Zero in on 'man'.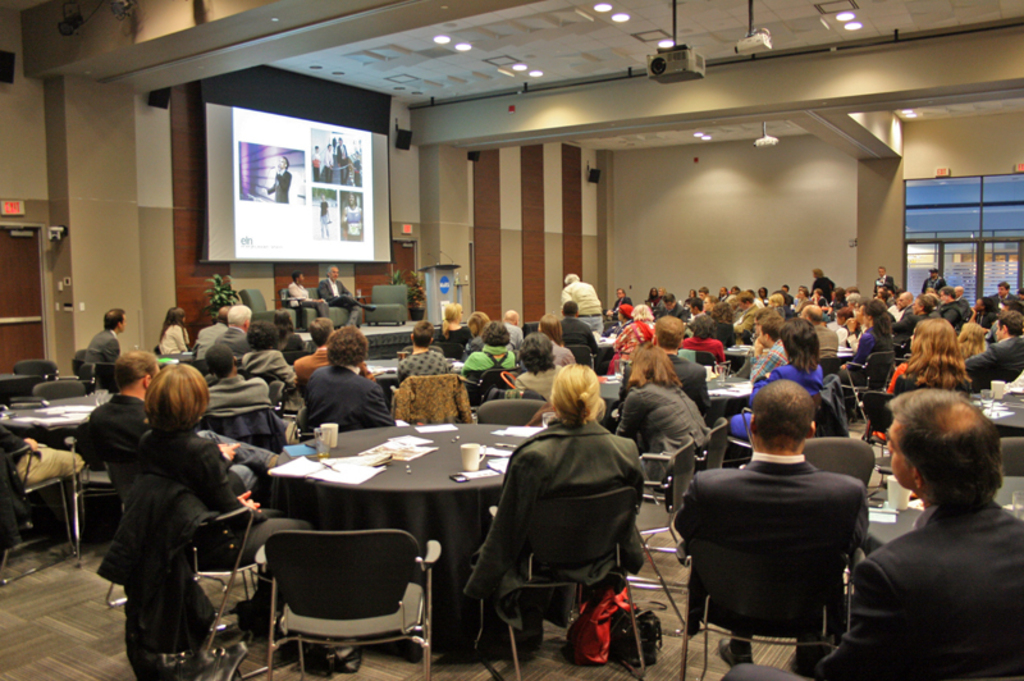
Zeroed in: 609/287/634/316.
